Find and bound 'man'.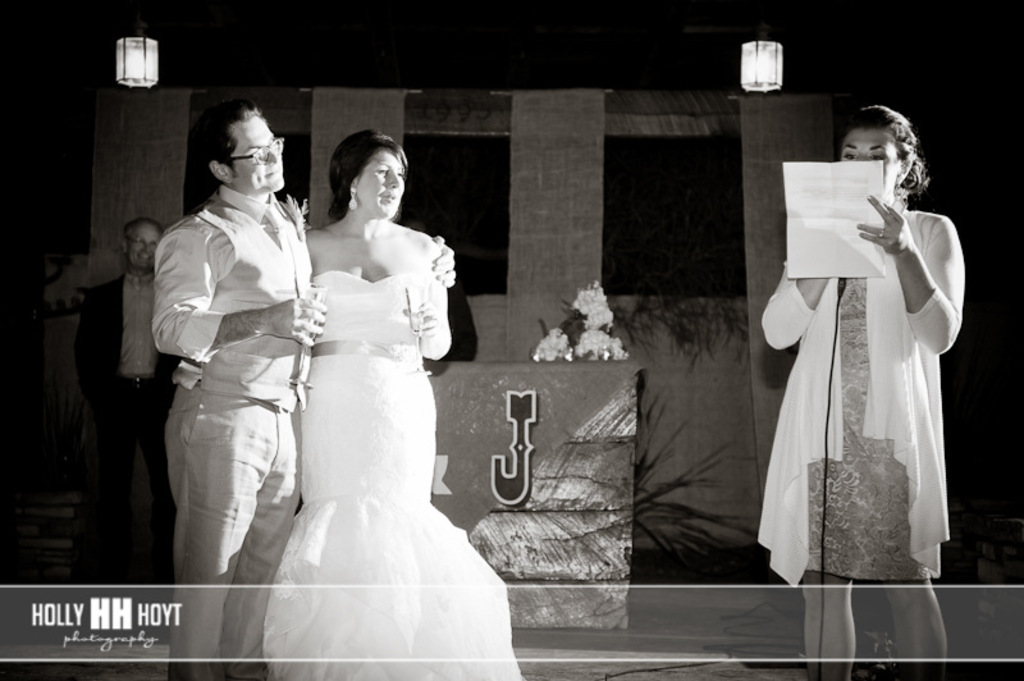
Bound: [81,214,168,648].
